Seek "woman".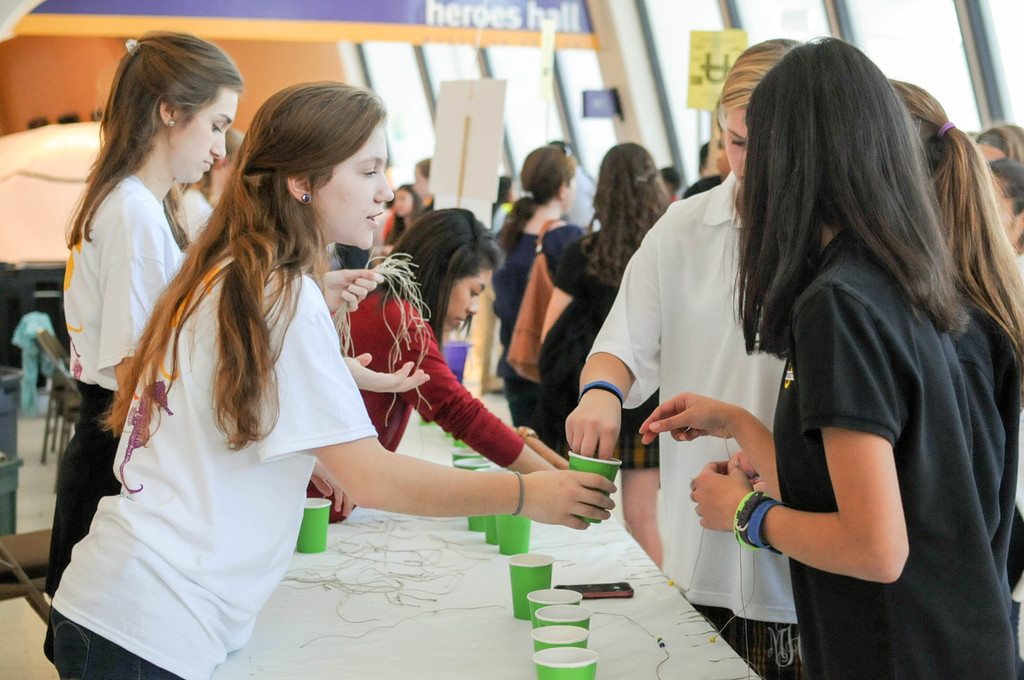
[x1=488, y1=136, x2=577, y2=438].
